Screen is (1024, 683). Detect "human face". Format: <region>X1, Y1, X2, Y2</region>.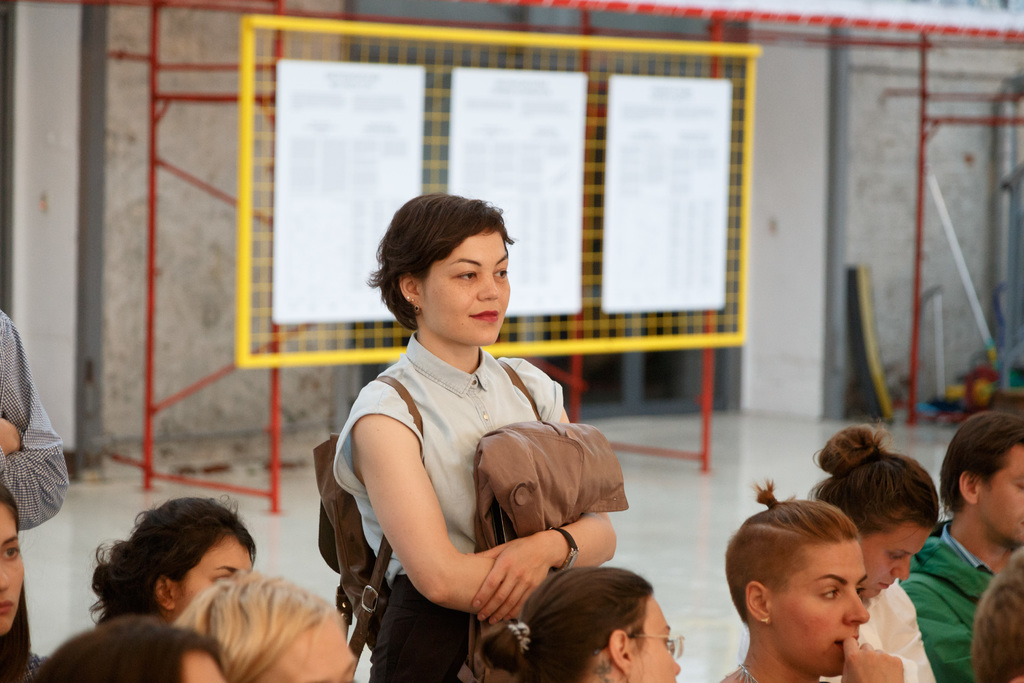
<region>636, 598, 684, 682</region>.
